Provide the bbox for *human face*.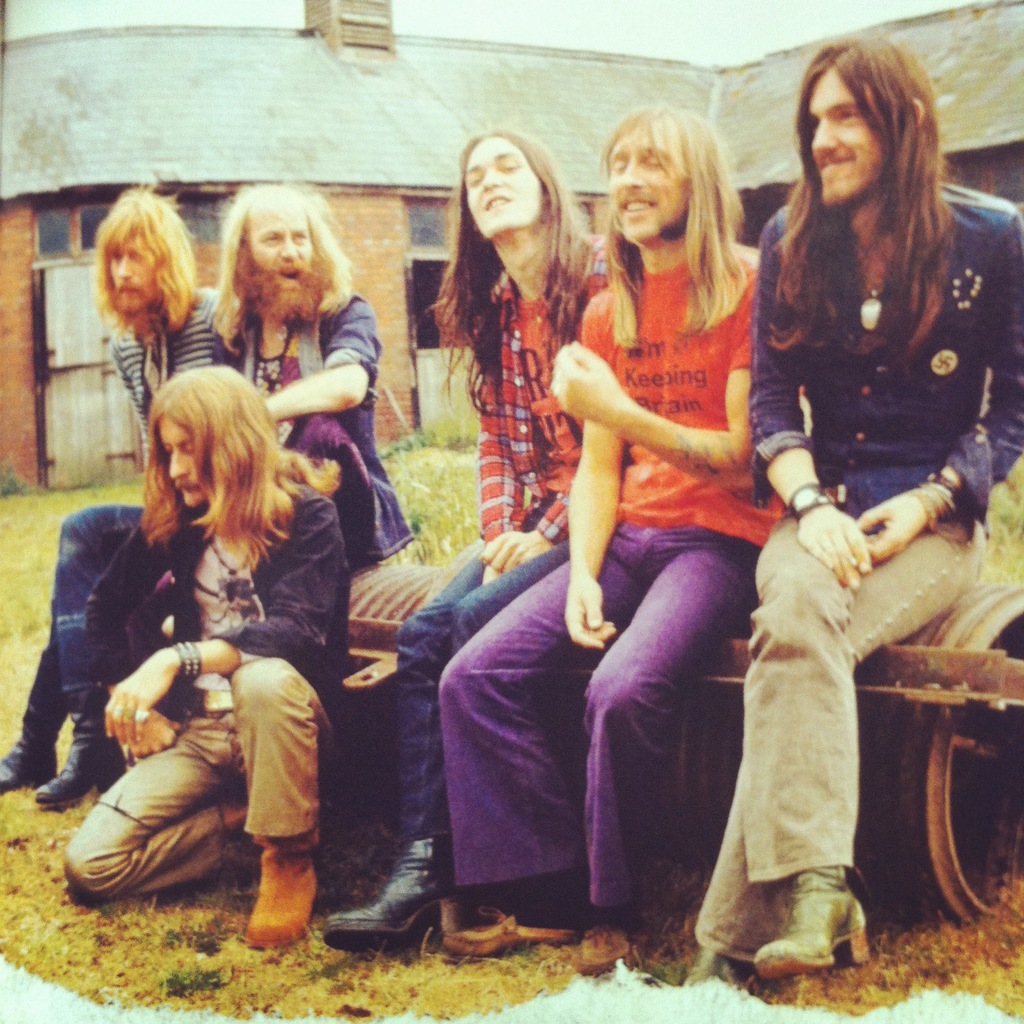
(x1=111, y1=232, x2=165, y2=312).
